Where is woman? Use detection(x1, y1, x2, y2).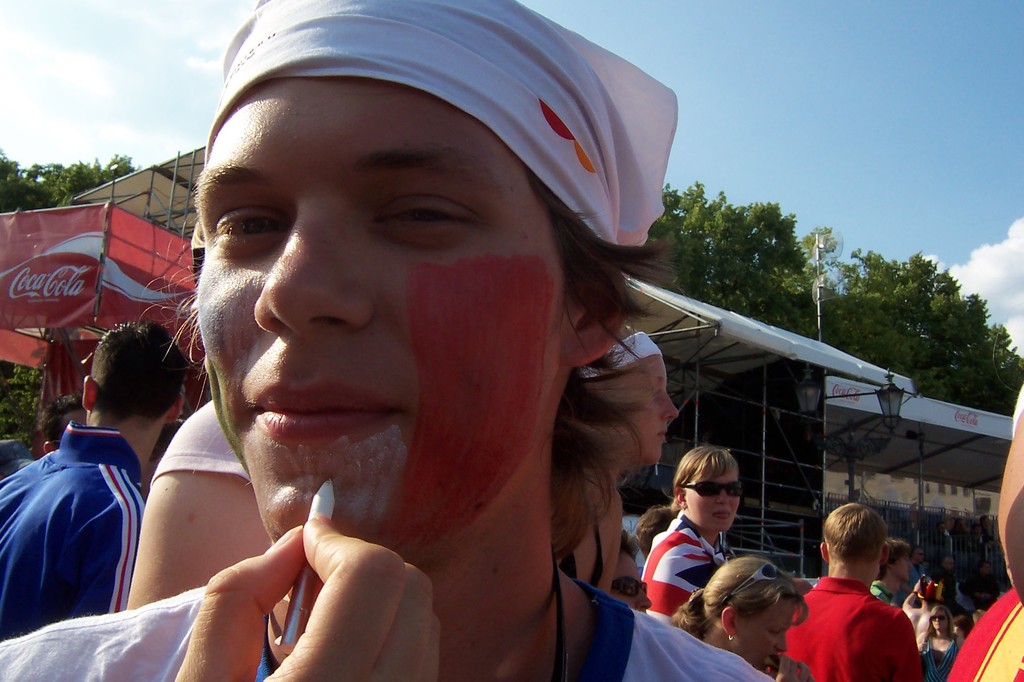
detection(650, 448, 780, 636).
